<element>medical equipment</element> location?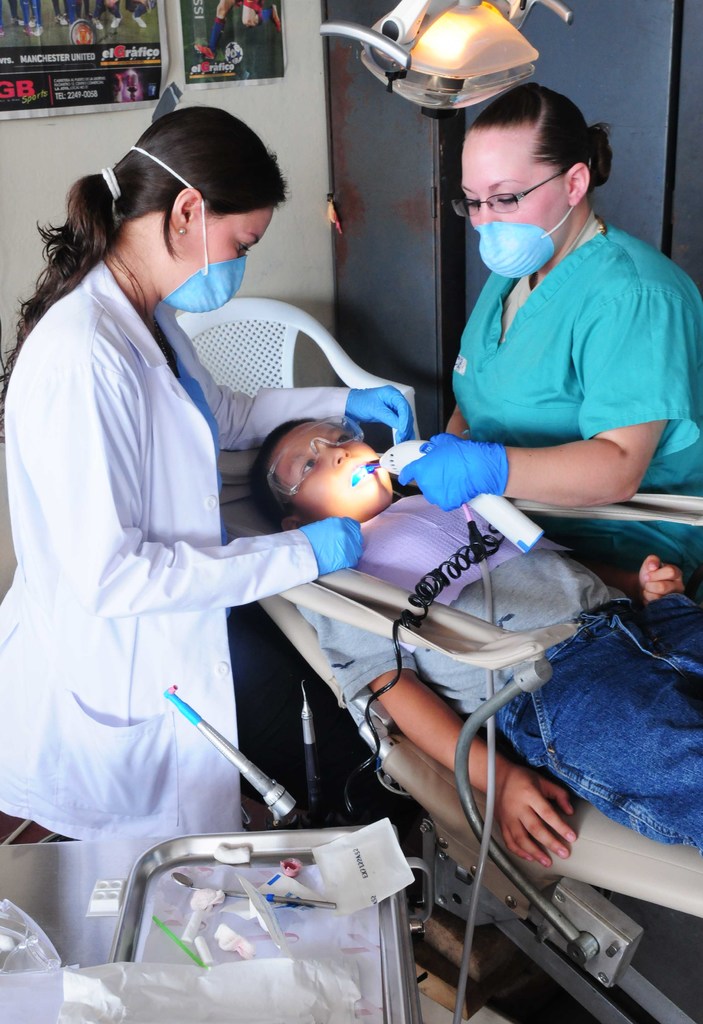
bbox=[0, 681, 434, 1023]
